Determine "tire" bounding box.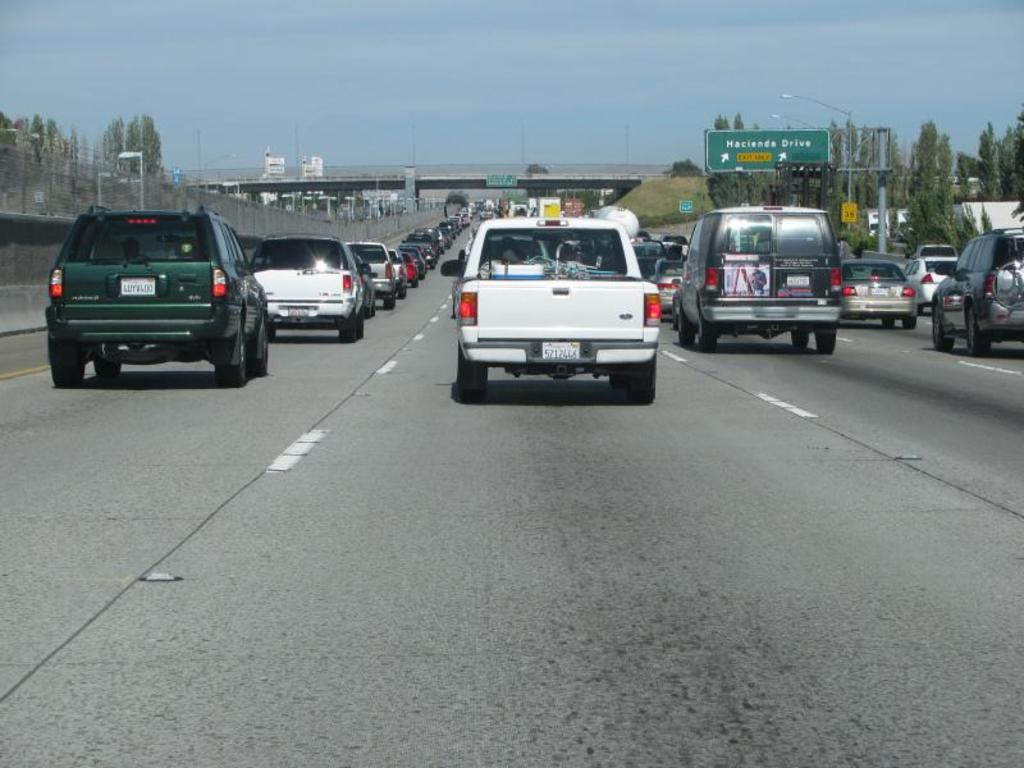
Determined: [left=394, top=283, right=406, bottom=297].
